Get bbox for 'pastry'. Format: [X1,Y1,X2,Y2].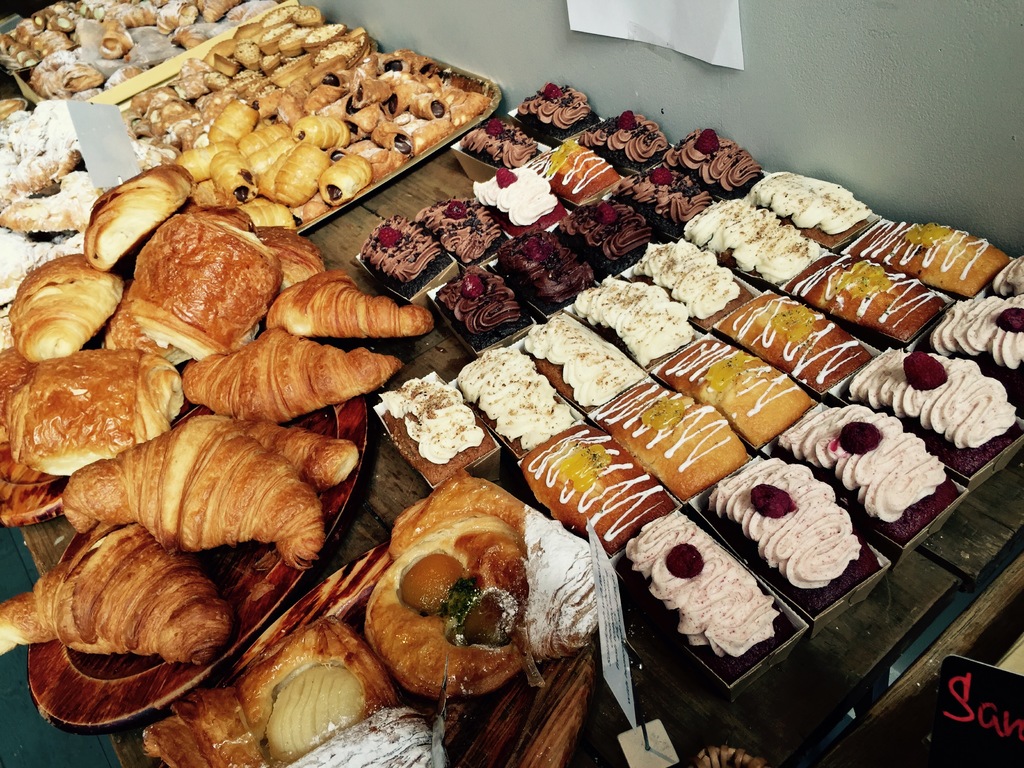
[912,286,1023,424].
